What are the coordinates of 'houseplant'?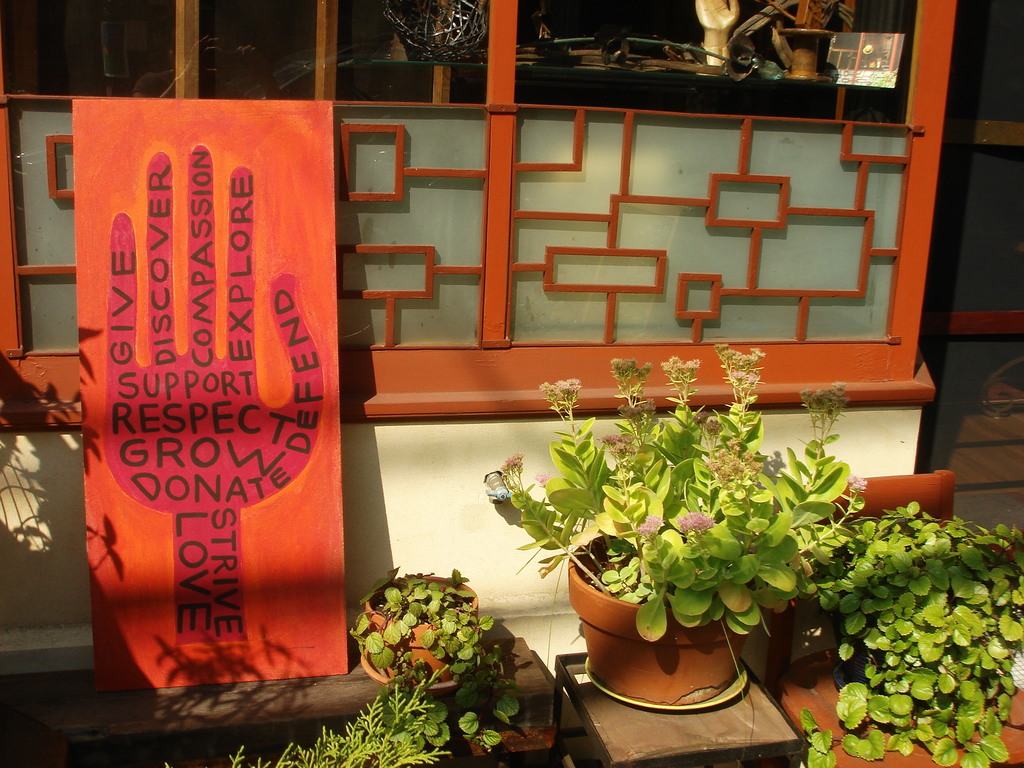
bbox(492, 348, 860, 703).
